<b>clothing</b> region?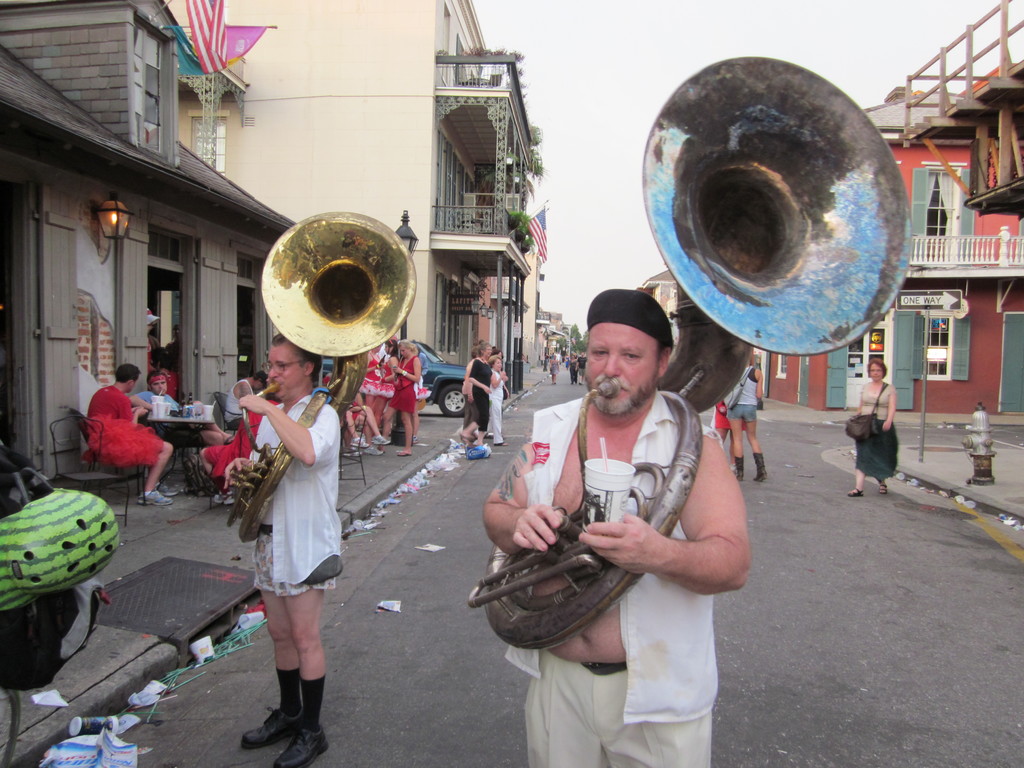
360 346 392 404
